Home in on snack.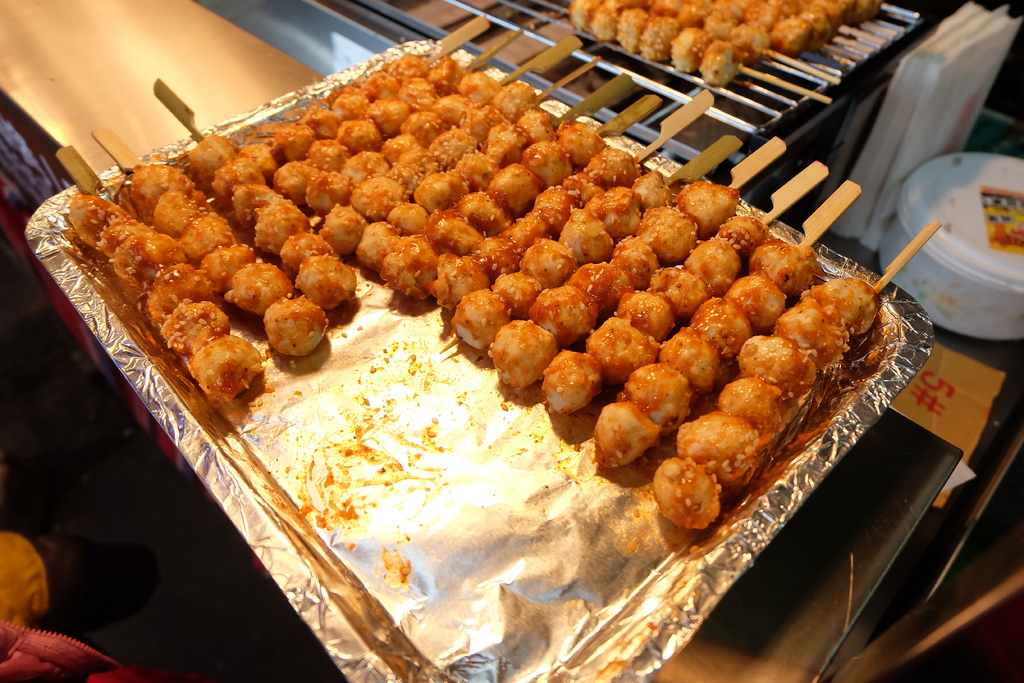
Homed in at [647, 266, 703, 323].
